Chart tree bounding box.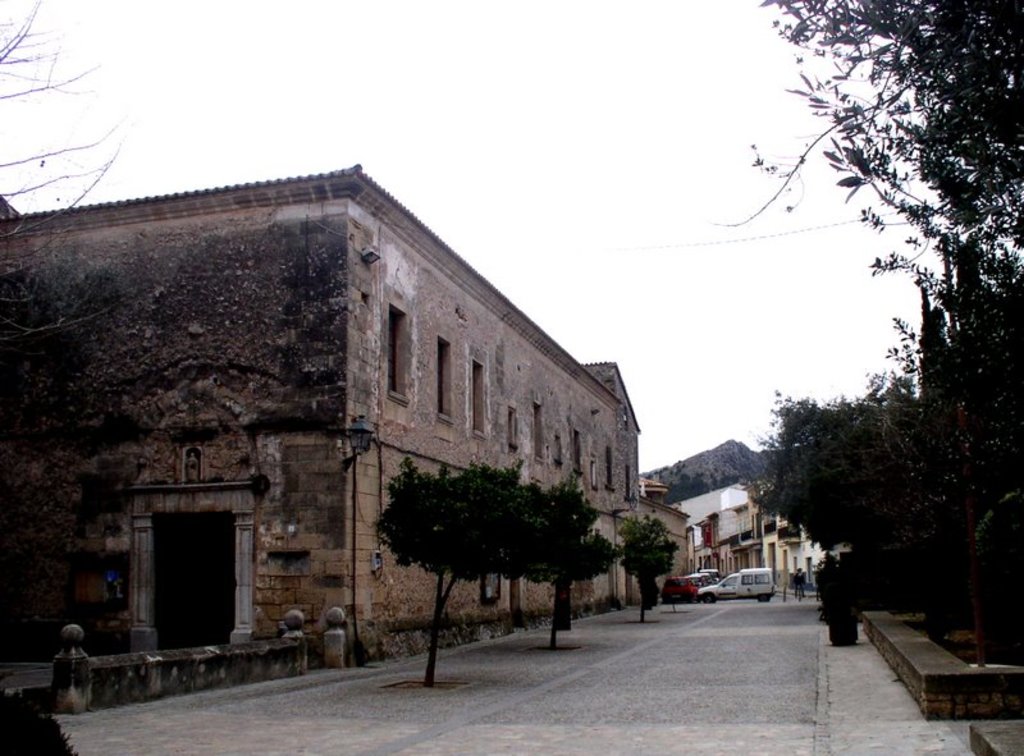
Charted: bbox(714, 1, 1023, 668).
